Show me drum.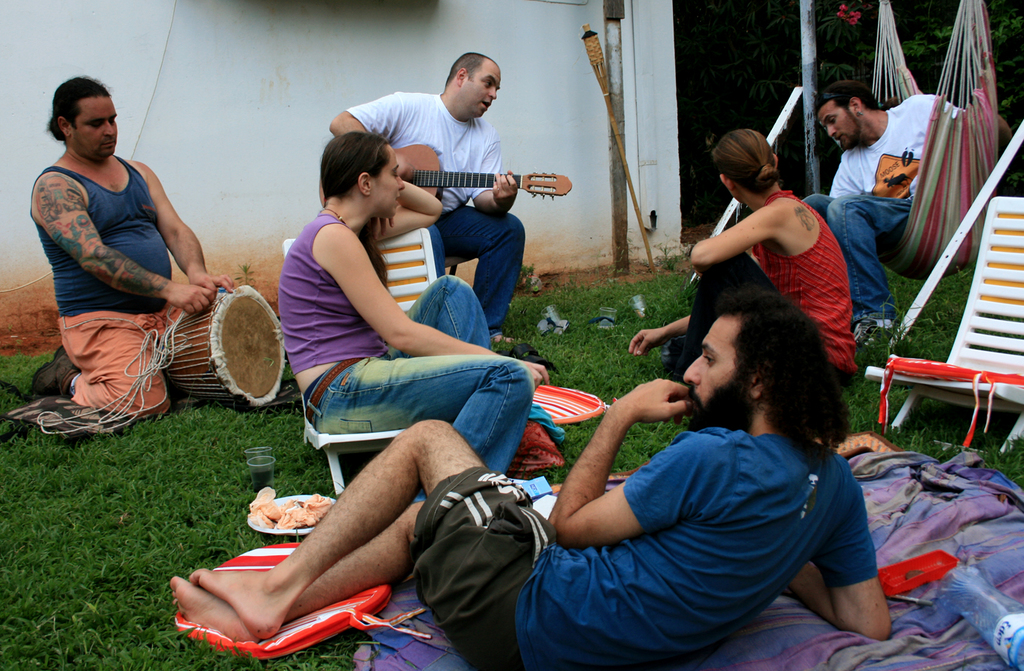
drum is here: rect(151, 273, 286, 406).
